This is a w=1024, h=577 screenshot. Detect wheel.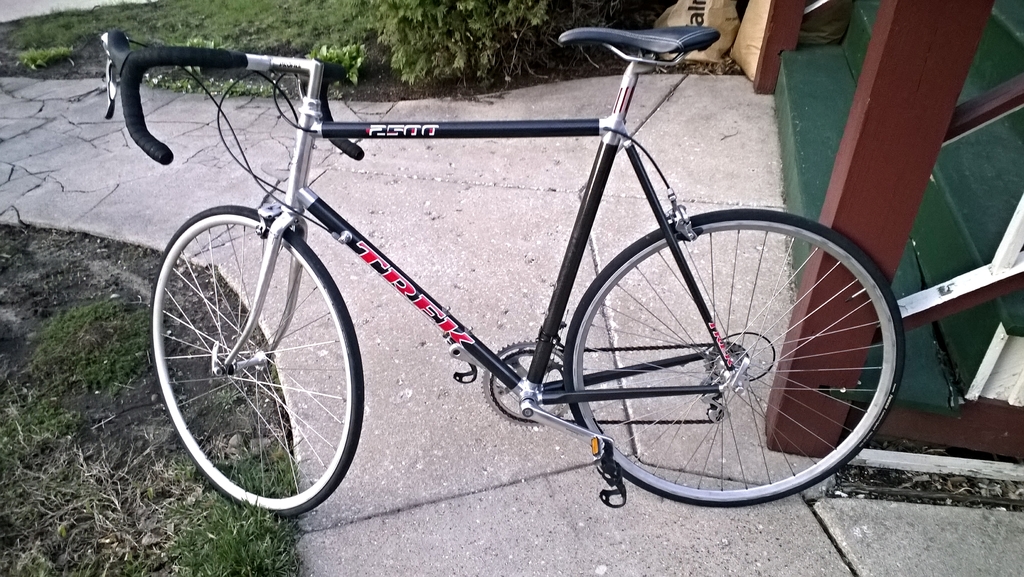
152,195,356,508.
